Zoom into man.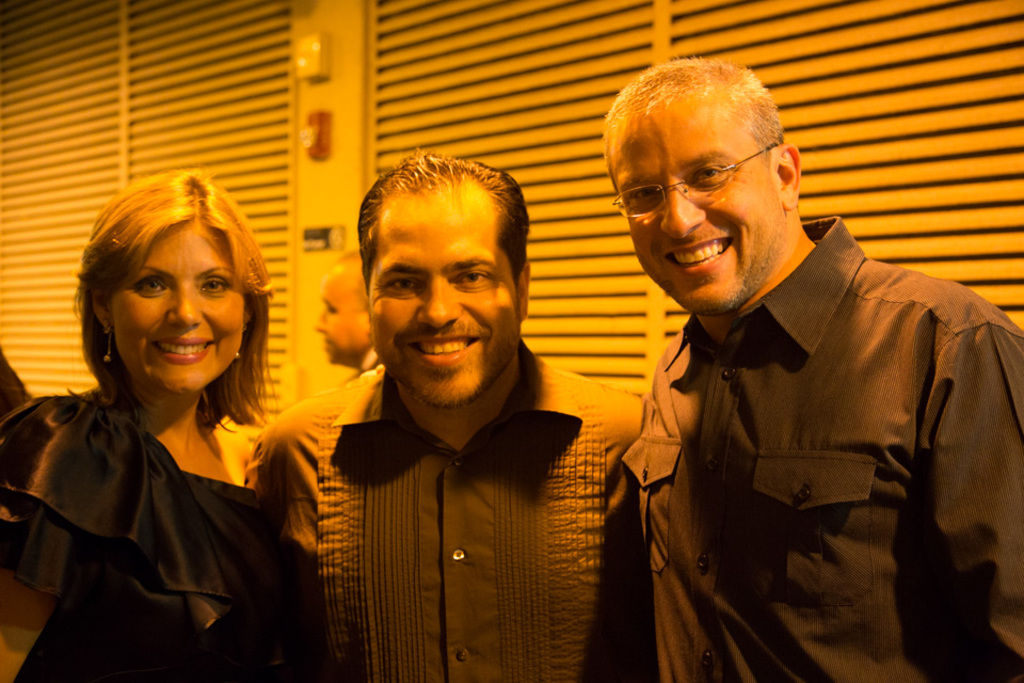
Zoom target: (238, 149, 644, 682).
